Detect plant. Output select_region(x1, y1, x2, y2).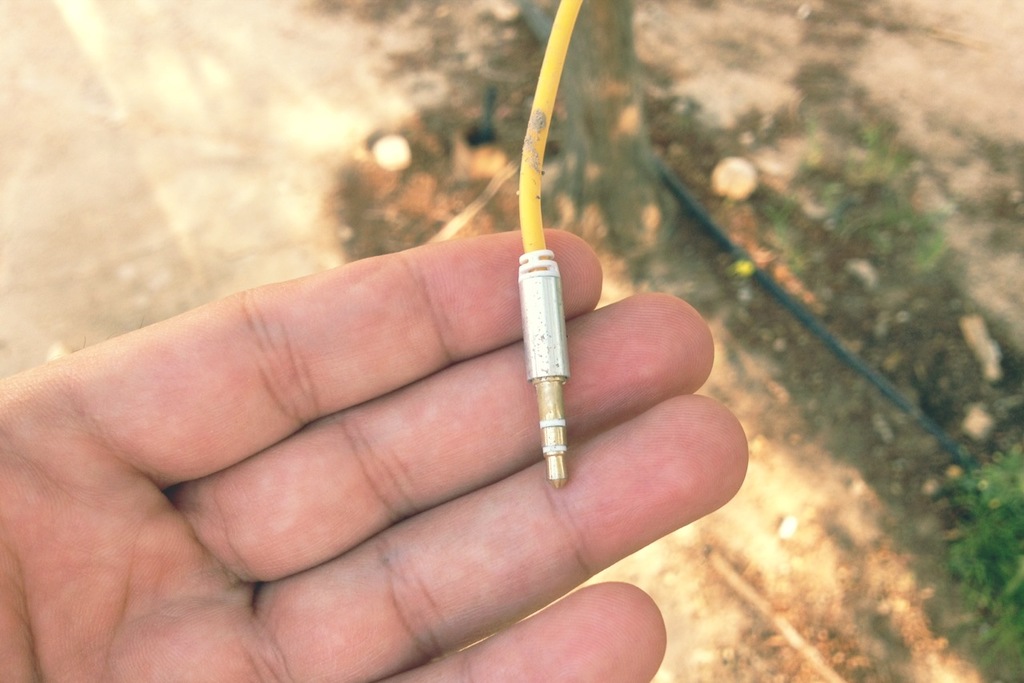
select_region(935, 441, 1023, 675).
